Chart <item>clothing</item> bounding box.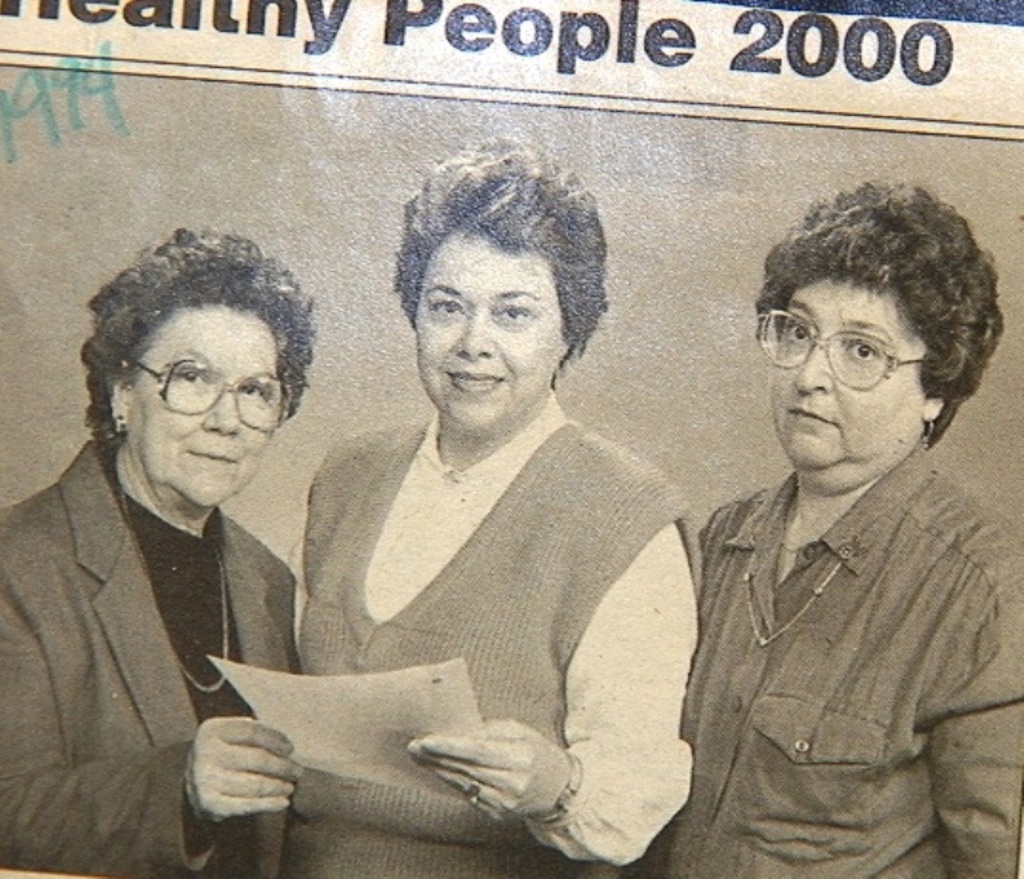
Charted: [0,427,296,878].
